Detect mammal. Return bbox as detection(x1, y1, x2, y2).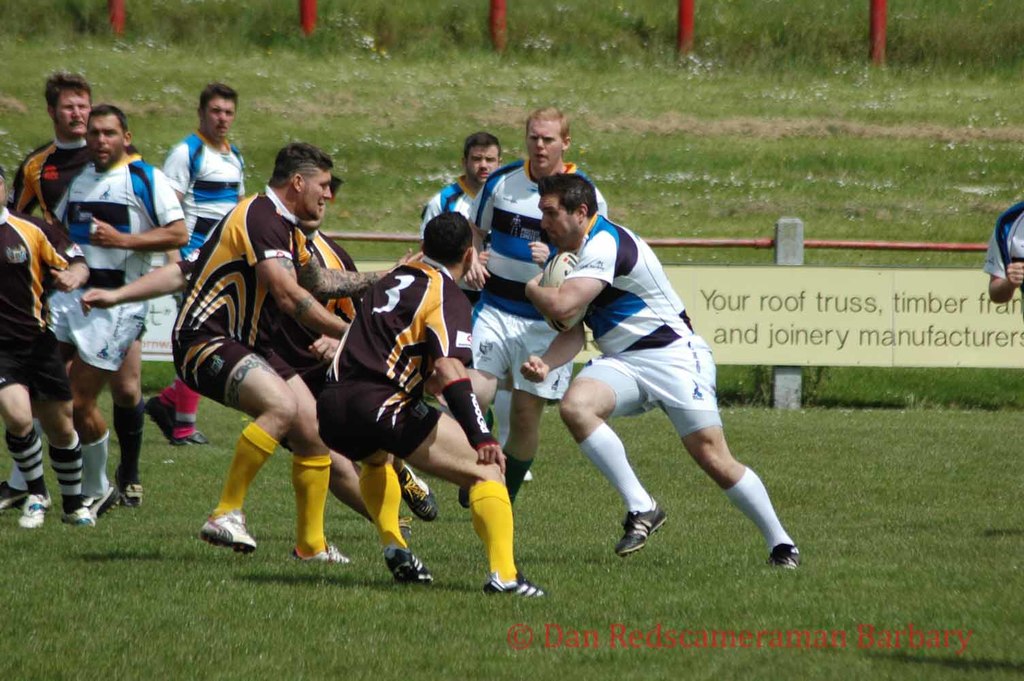
detection(515, 151, 766, 591).
